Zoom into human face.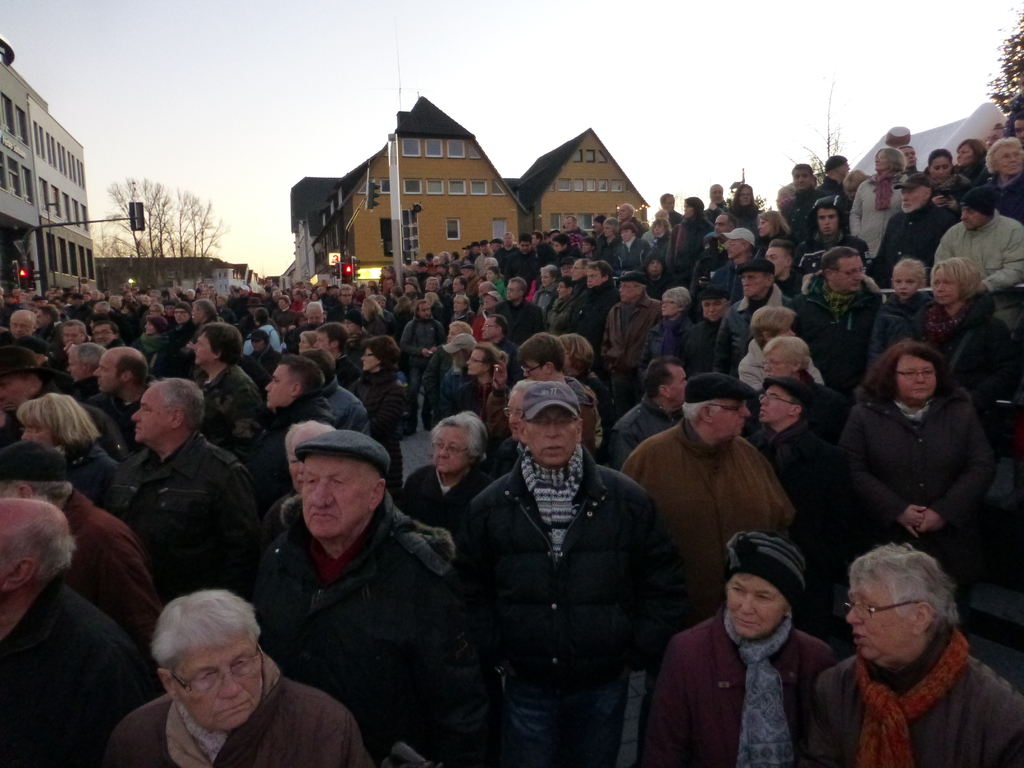
Zoom target: x1=191, y1=304, x2=201, y2=321.
